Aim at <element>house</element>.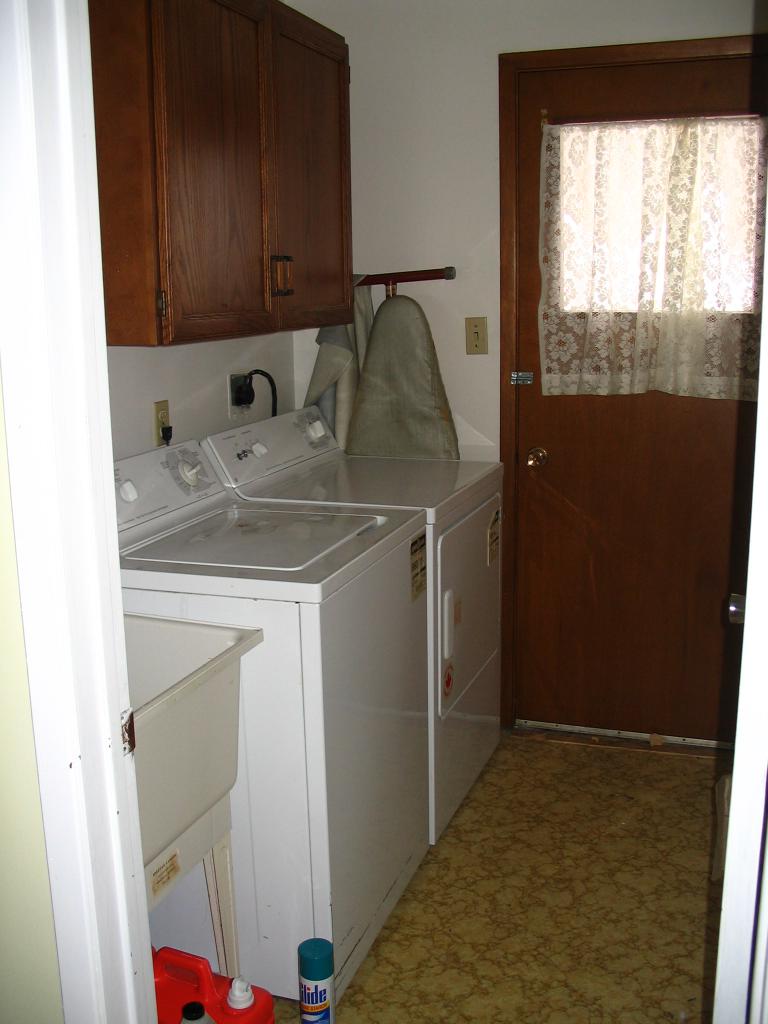
Aimed at <bbox>0, 0, 750, 1009</bbox>.
